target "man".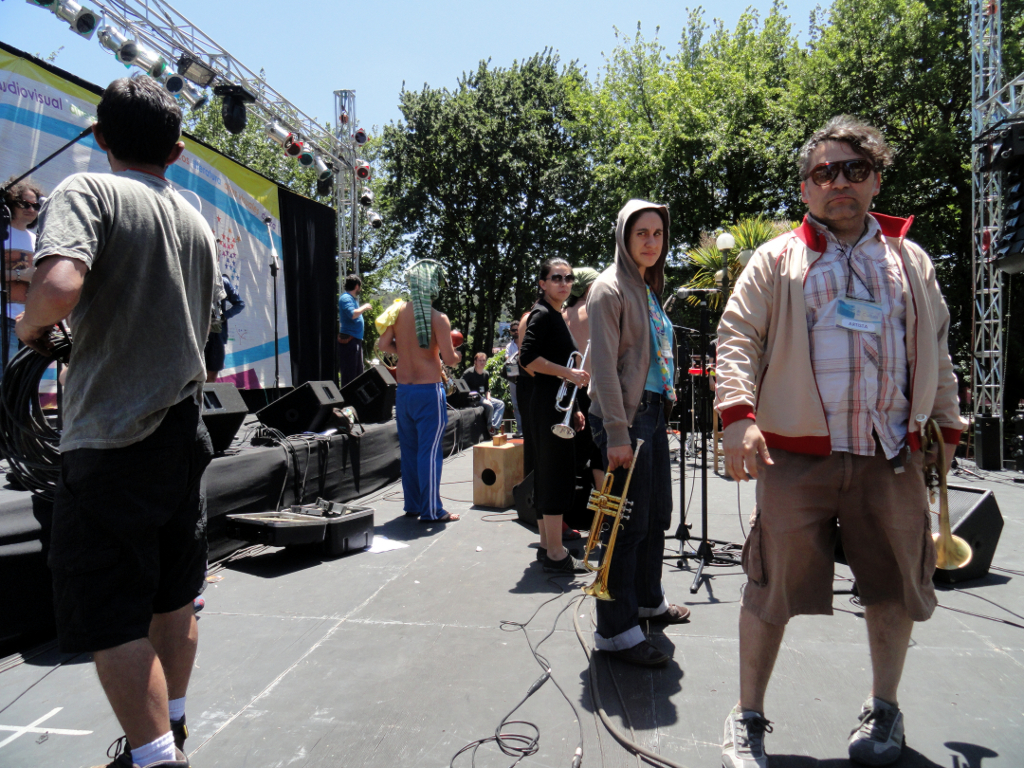
Target region: locate(560, 263, 605, 517).
